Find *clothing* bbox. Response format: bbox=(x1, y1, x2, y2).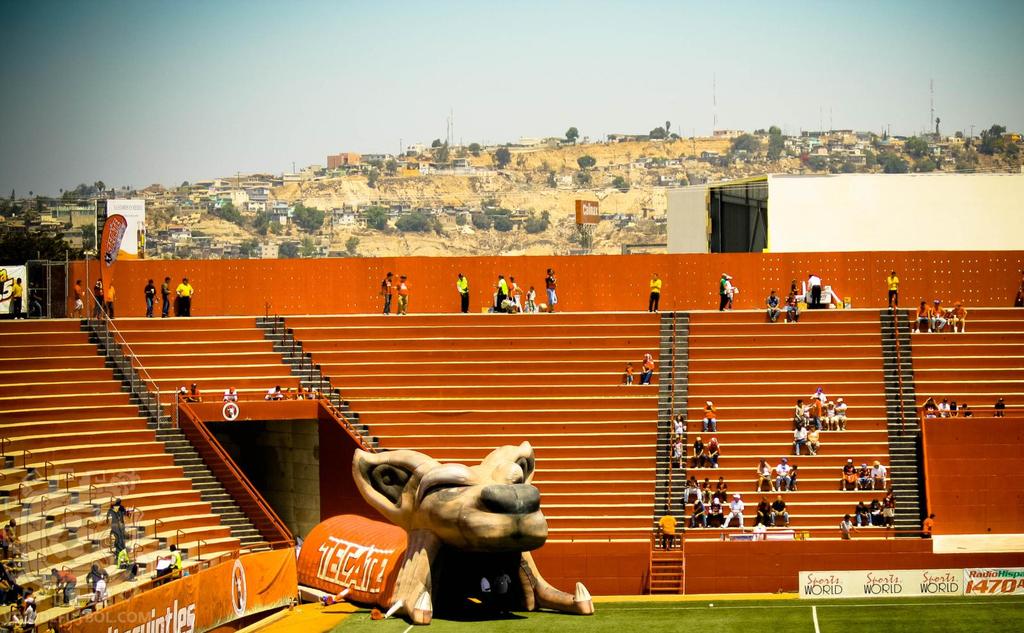
bbox=(650, 277, 667, 312).
